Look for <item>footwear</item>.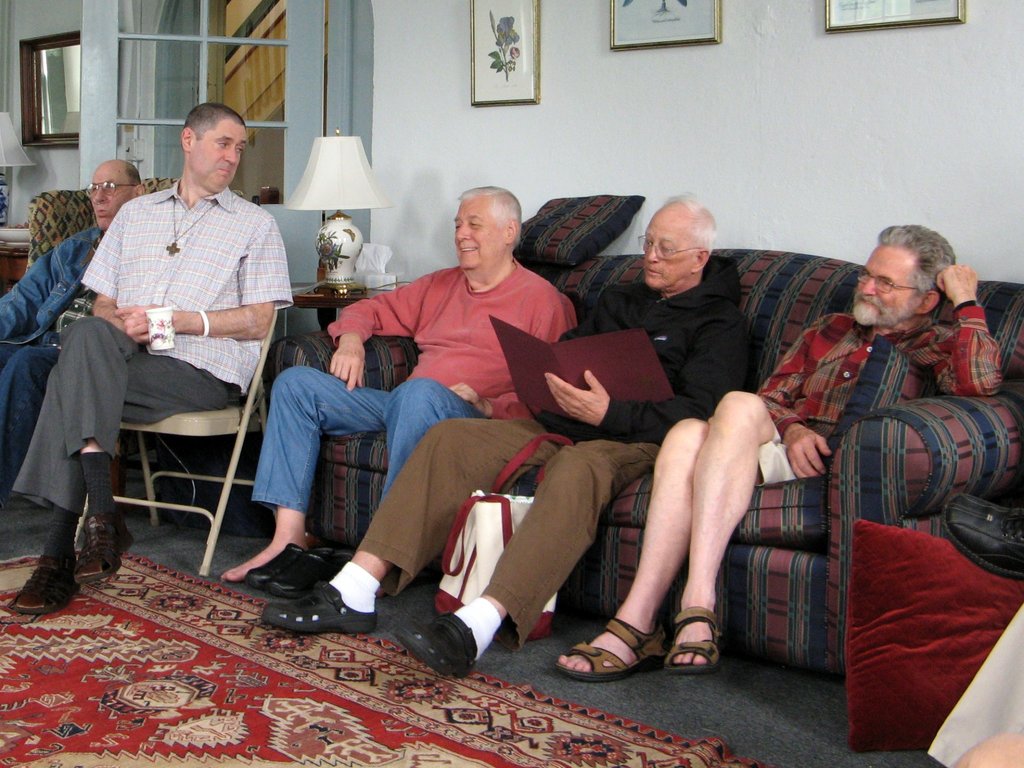
Found: box(5, 537, 83, 616).
